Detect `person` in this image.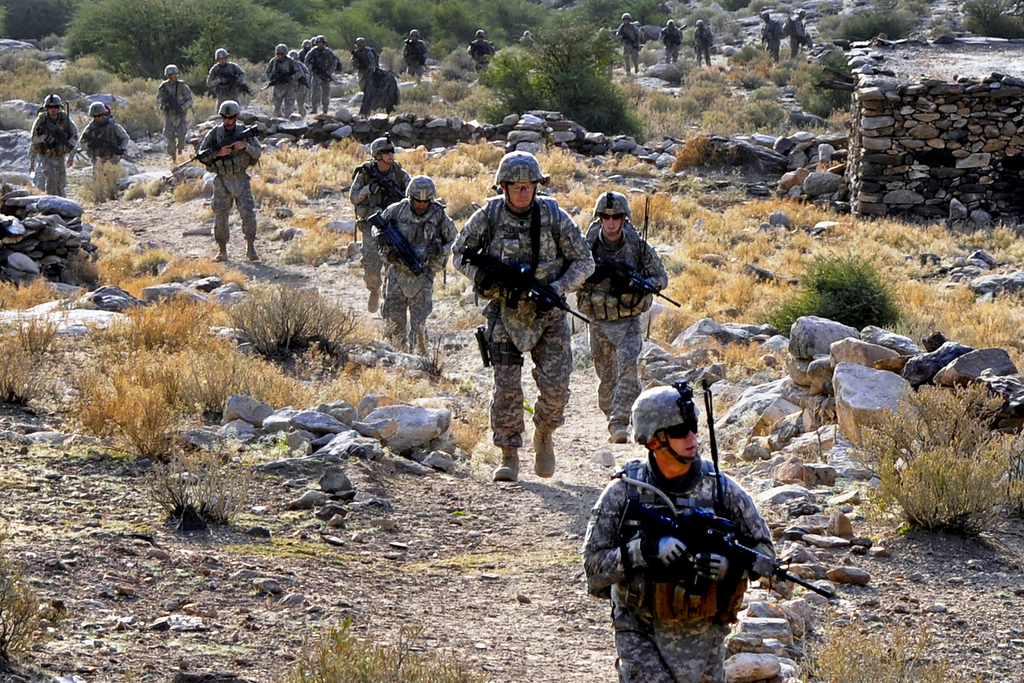
Detection: detection(370, 174, 457, 352).
